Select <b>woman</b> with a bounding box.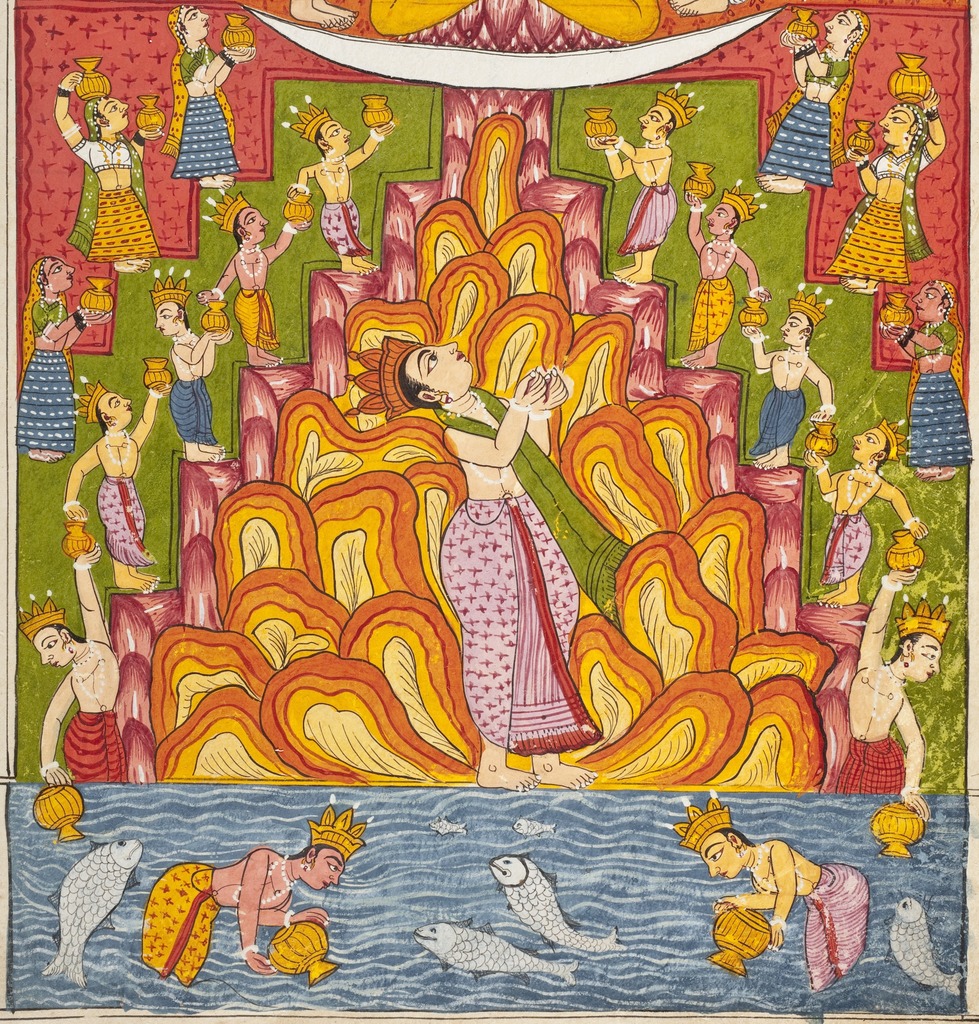
left=165, top=9, right=263, bottom=191.
